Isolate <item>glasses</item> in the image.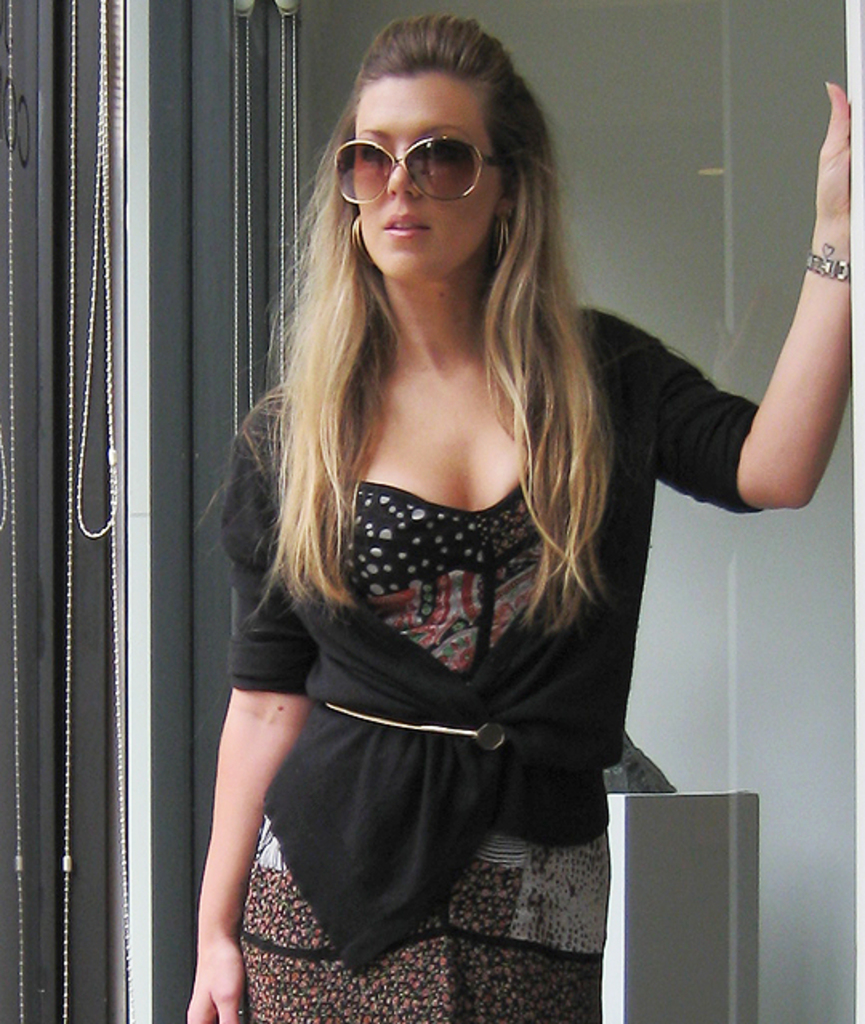
Isolated region: select_region(328, 125, 505, 218).
